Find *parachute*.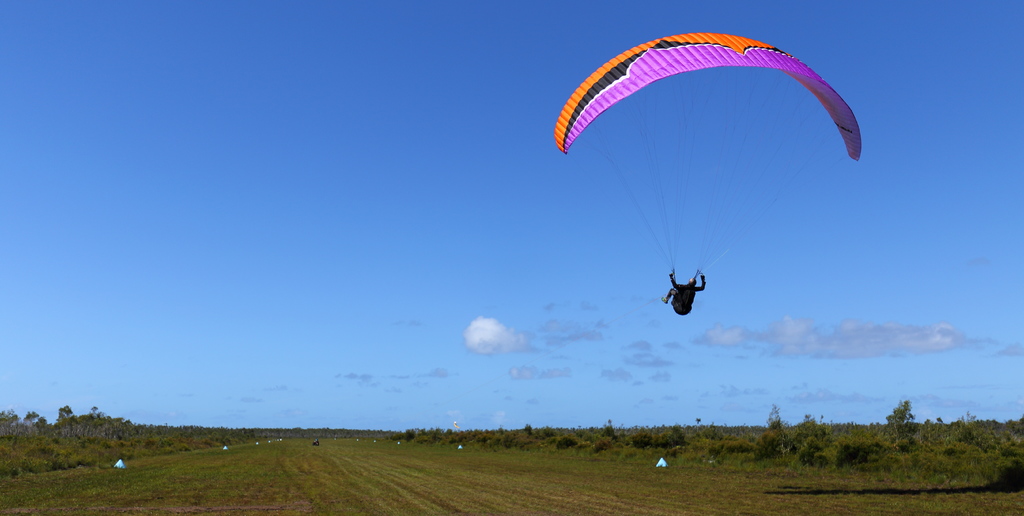
bbox=[563, 34, 861, 284].
